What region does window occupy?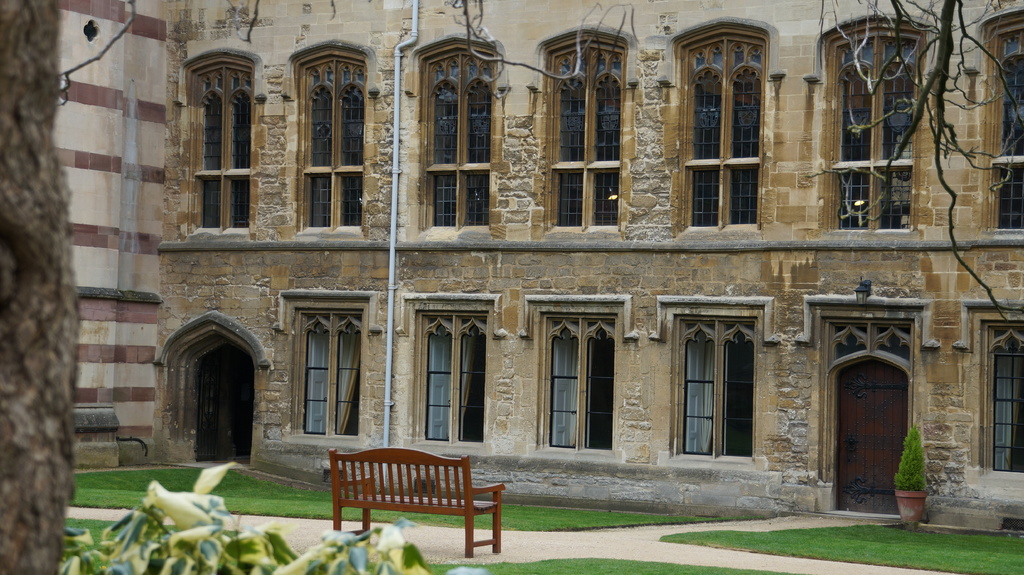
bbox=[294, 288, 366, 441].
